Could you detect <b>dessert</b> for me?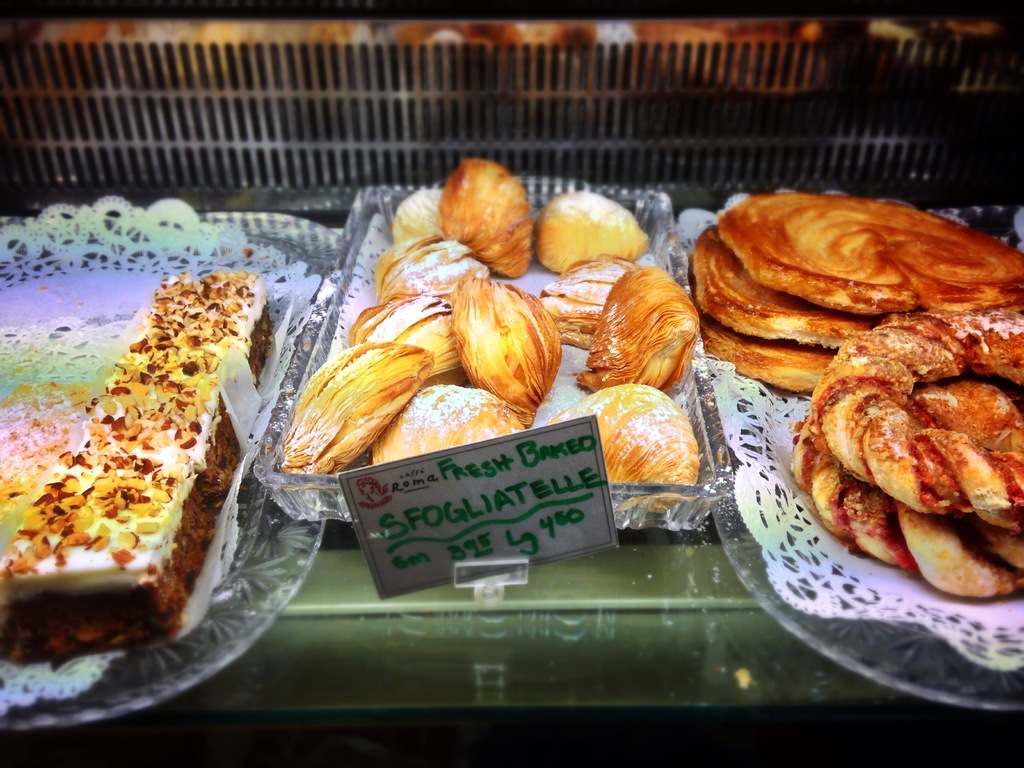
Detection result: box=[358, 294, 461, 376].
